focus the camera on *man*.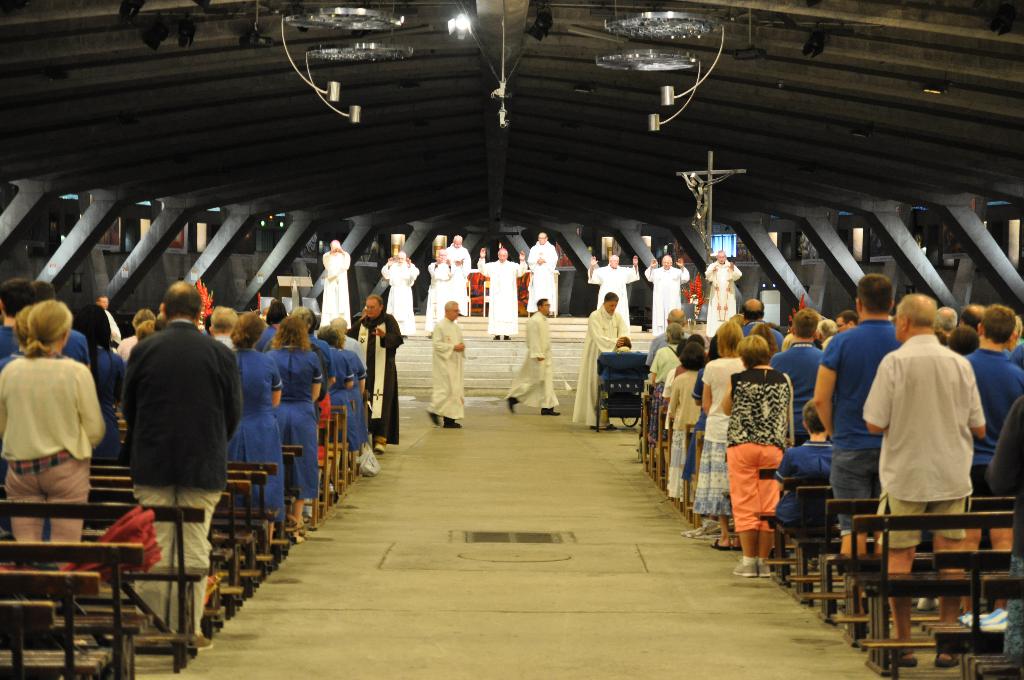
Focus region: (x1=811, y1=270, x2=903, y2=554).
